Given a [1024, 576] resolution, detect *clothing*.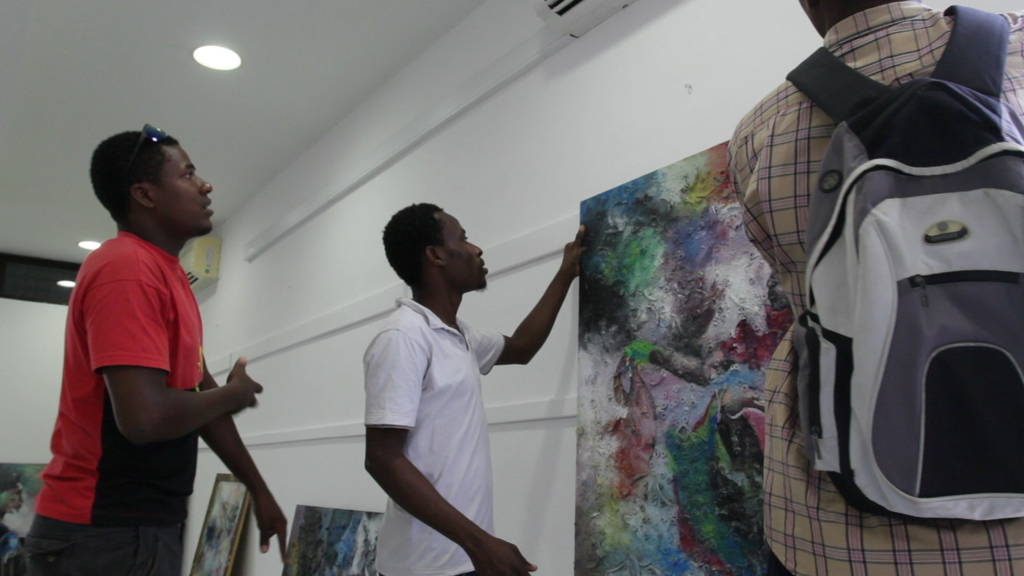
54, 209, 214, 511.
